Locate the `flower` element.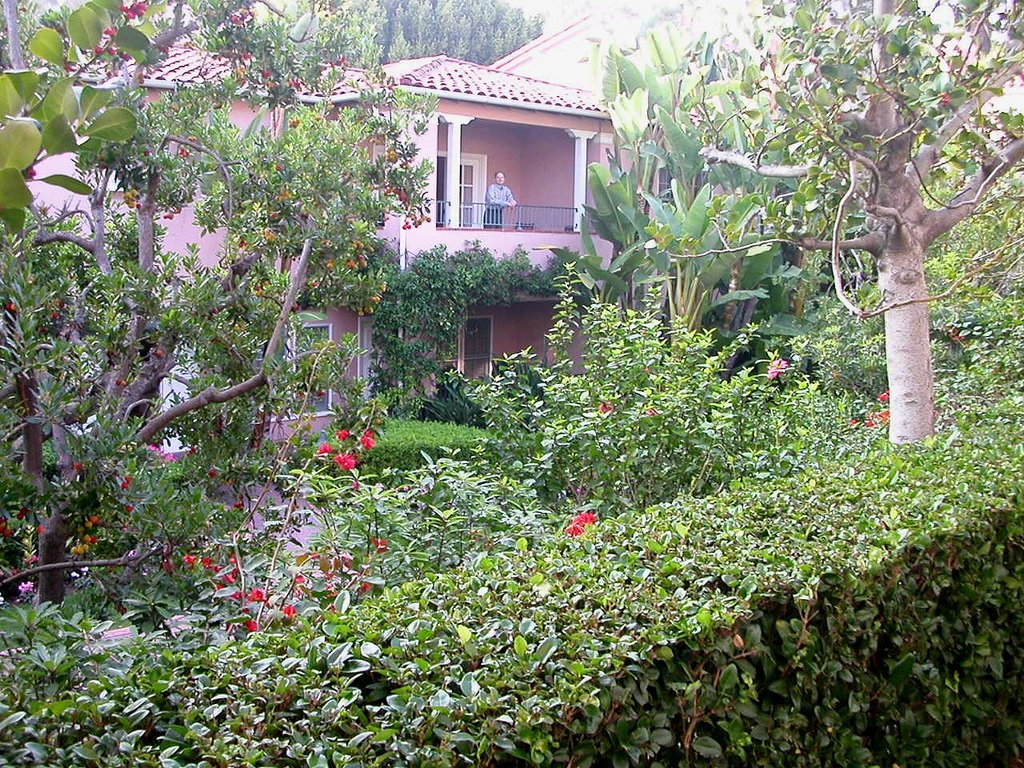
Element bbox: 878:389:890:405.
